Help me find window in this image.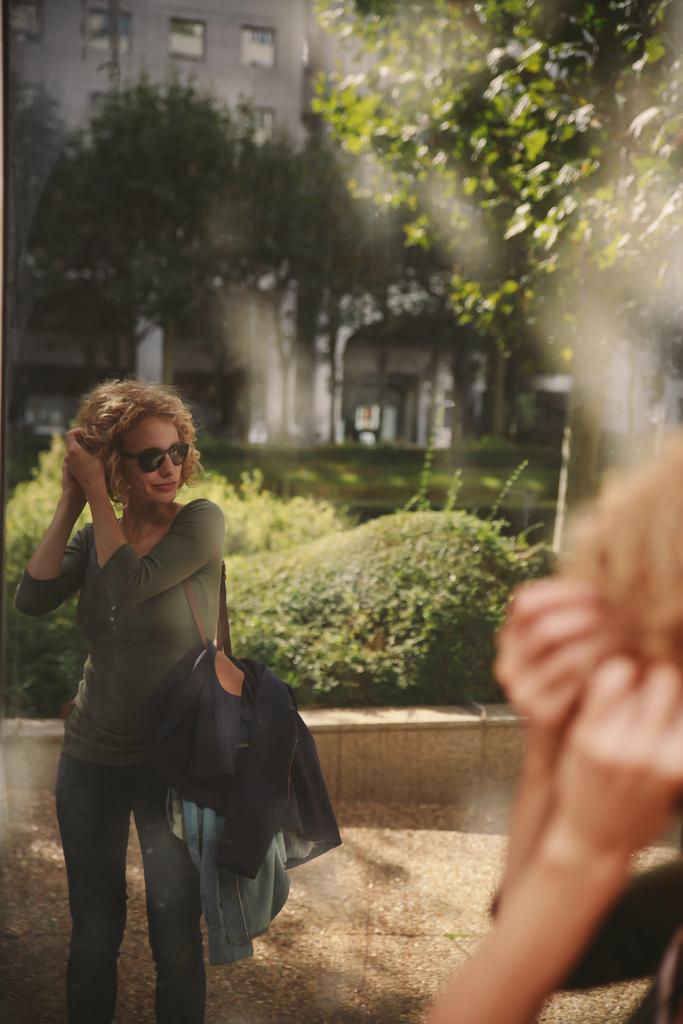
Found it: box(88, 3, 131, 55).
